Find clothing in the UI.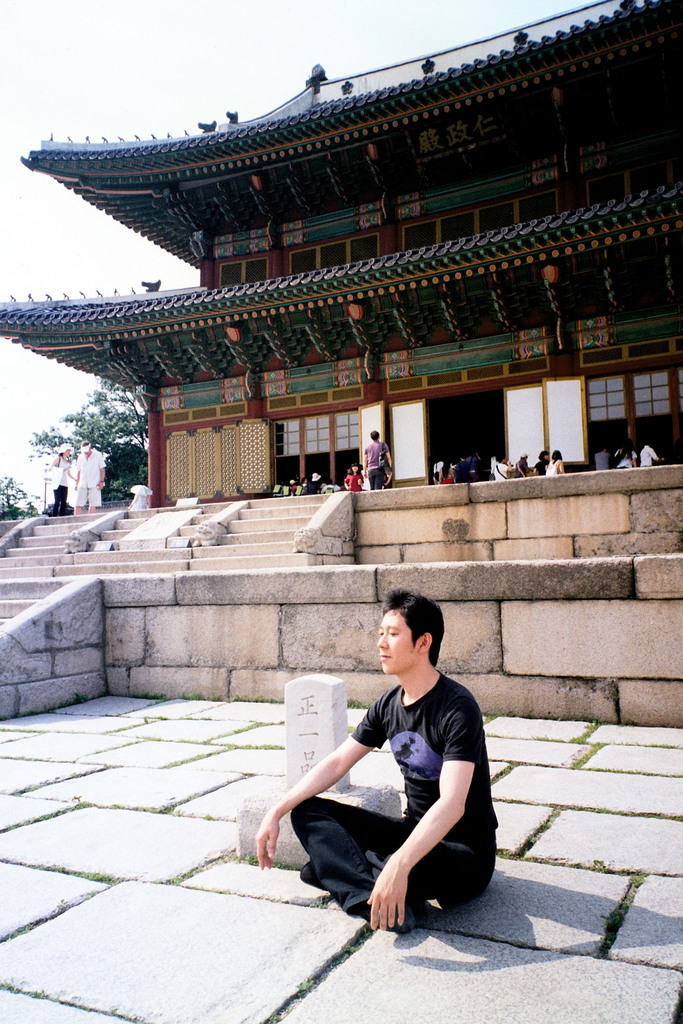
UI element at 641, 442, 664, 467.
